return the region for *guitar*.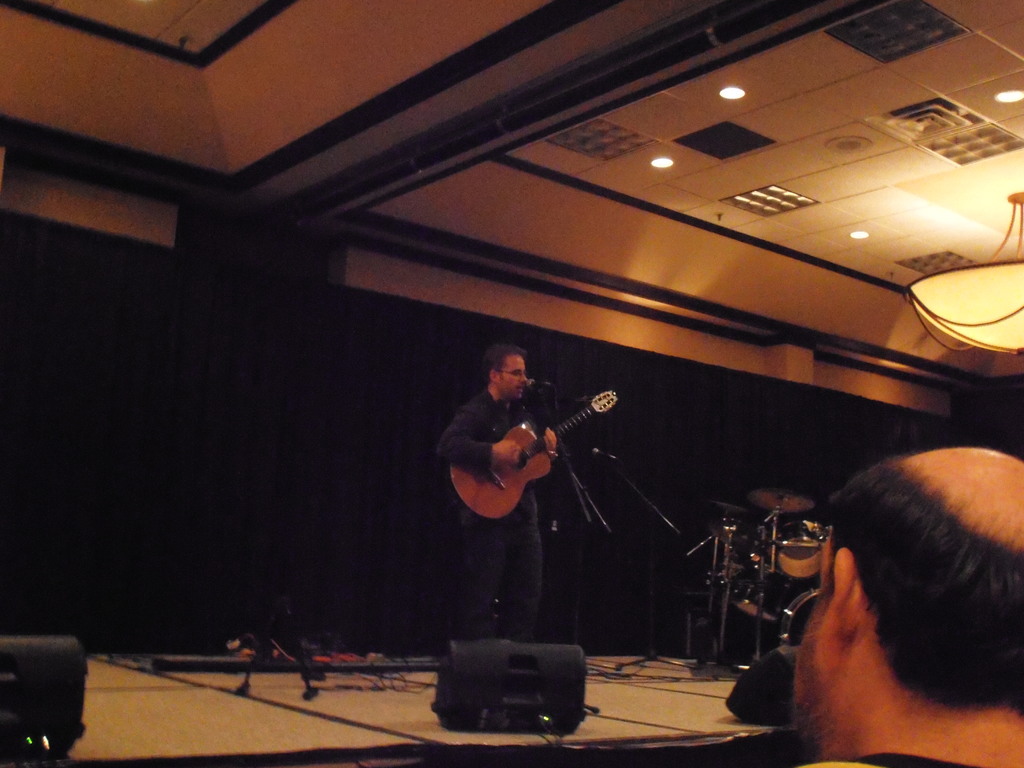
438,383,633,532.
